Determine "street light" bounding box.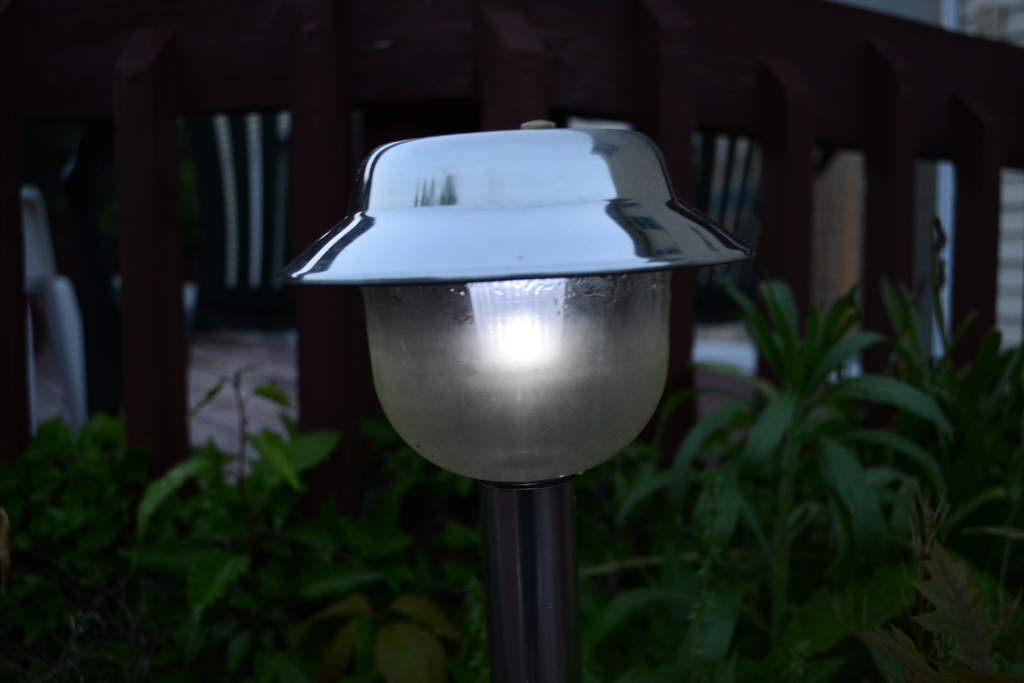
Determined: left=268, top=62, right=733, bottom=682.
